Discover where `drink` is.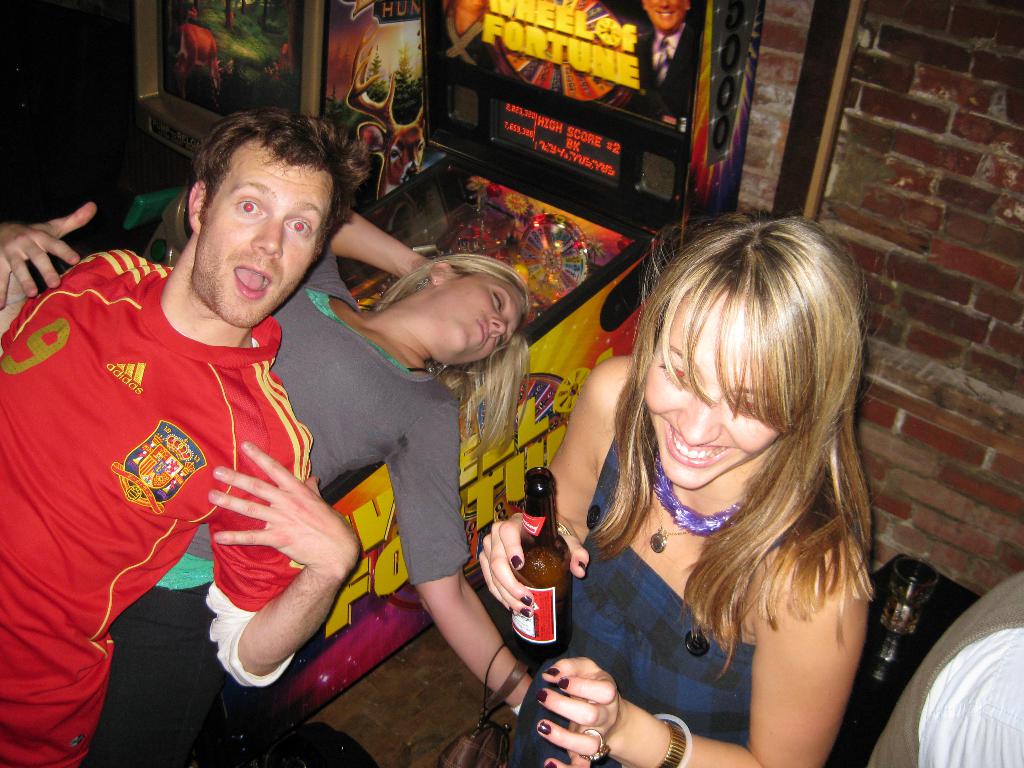
Discovered at box(878, 598, 918, 630).
